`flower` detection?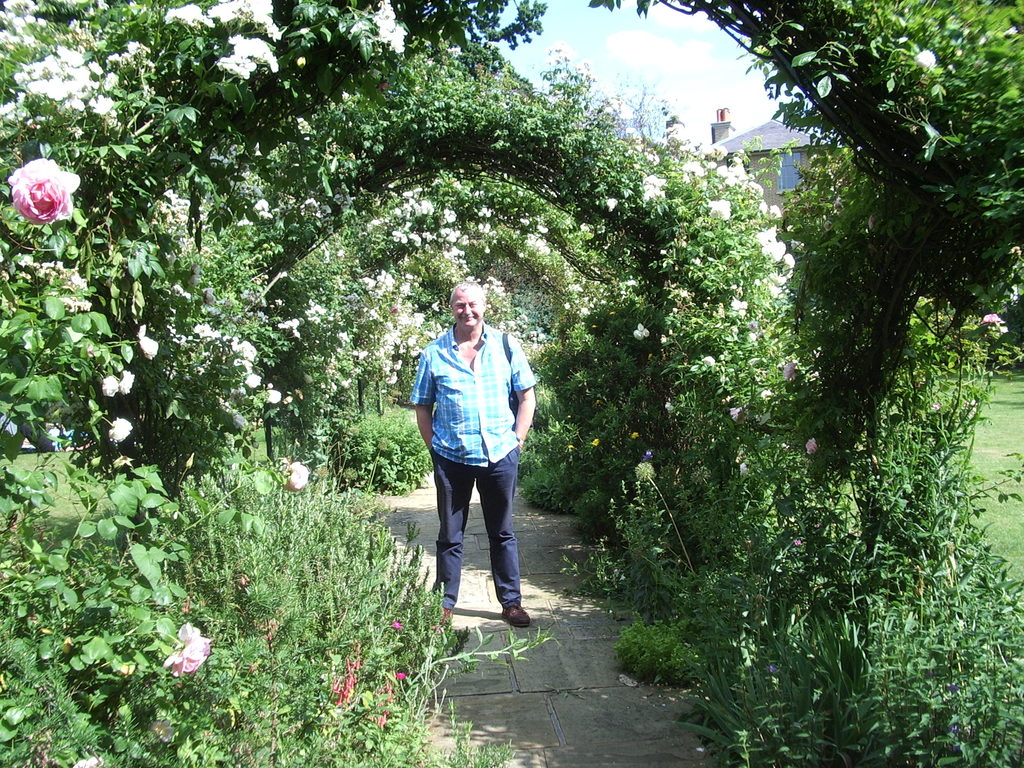
box(123, 366, 138, 402)
